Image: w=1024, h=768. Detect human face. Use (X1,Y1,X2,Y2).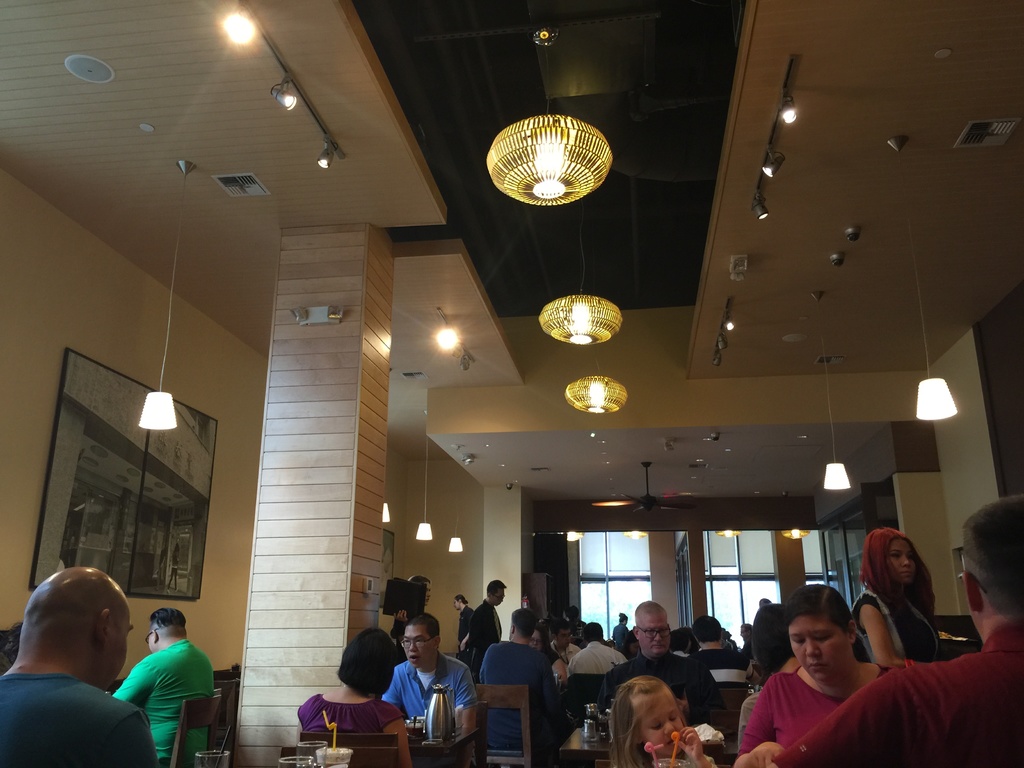
(403,622,436,668).
